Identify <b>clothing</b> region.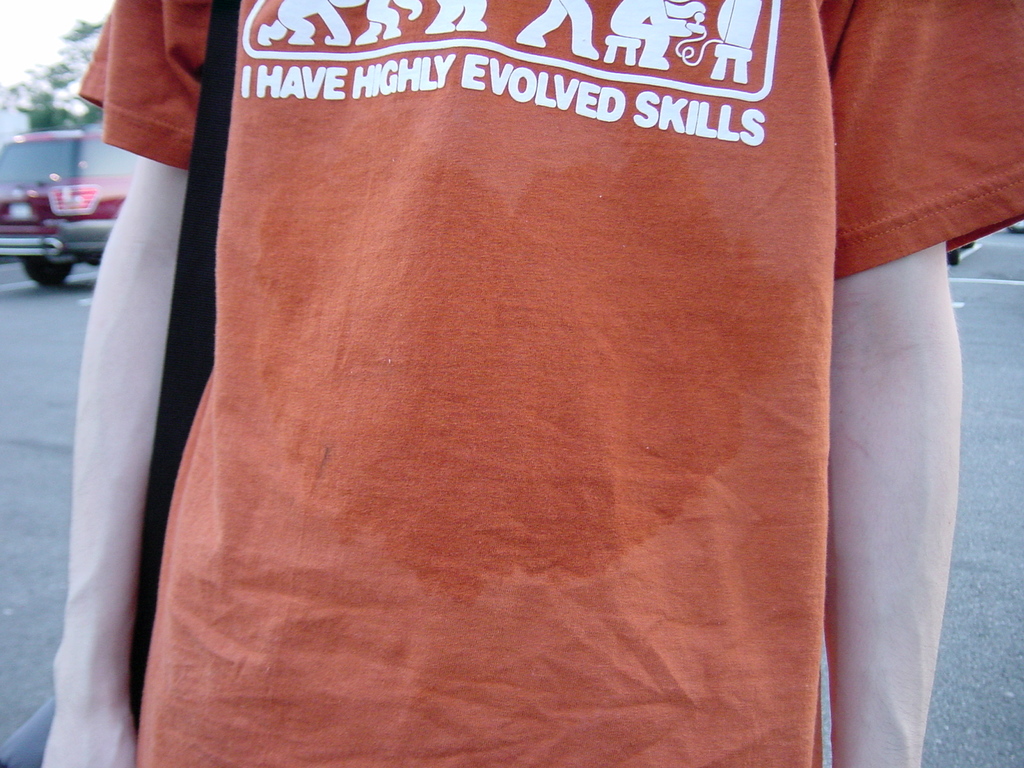
Region: rect(66, 5, 928, 708).
